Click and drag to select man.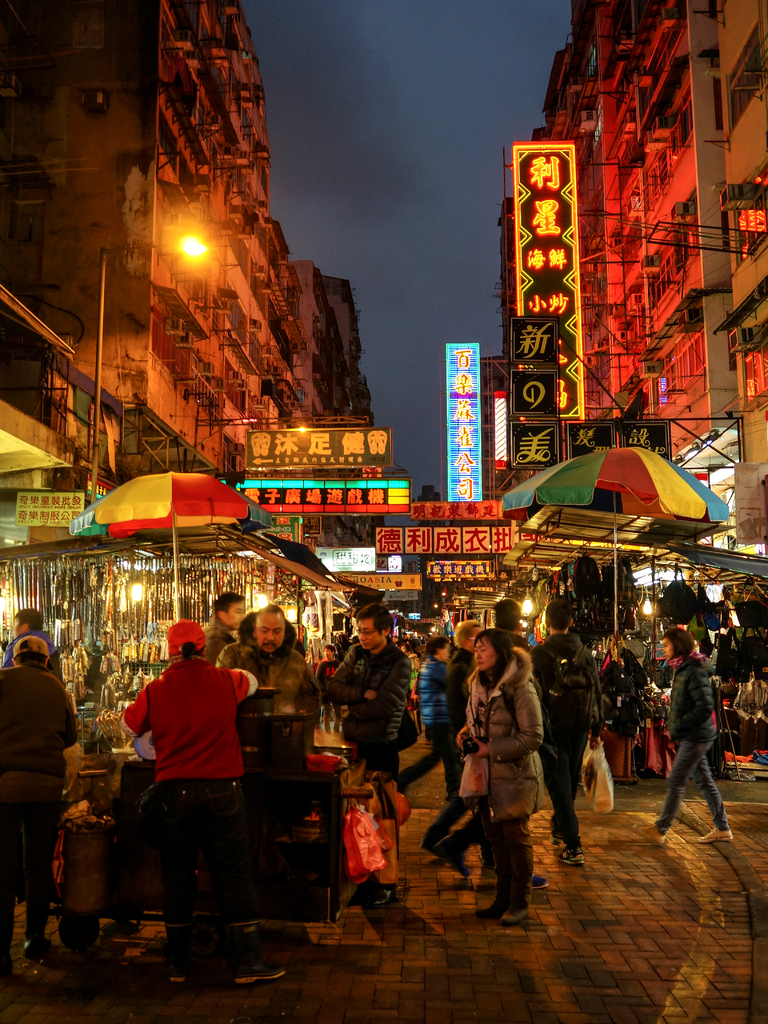
Selection: {"left": 217, "top": 607, "right": 326, "bottom": 715}.
